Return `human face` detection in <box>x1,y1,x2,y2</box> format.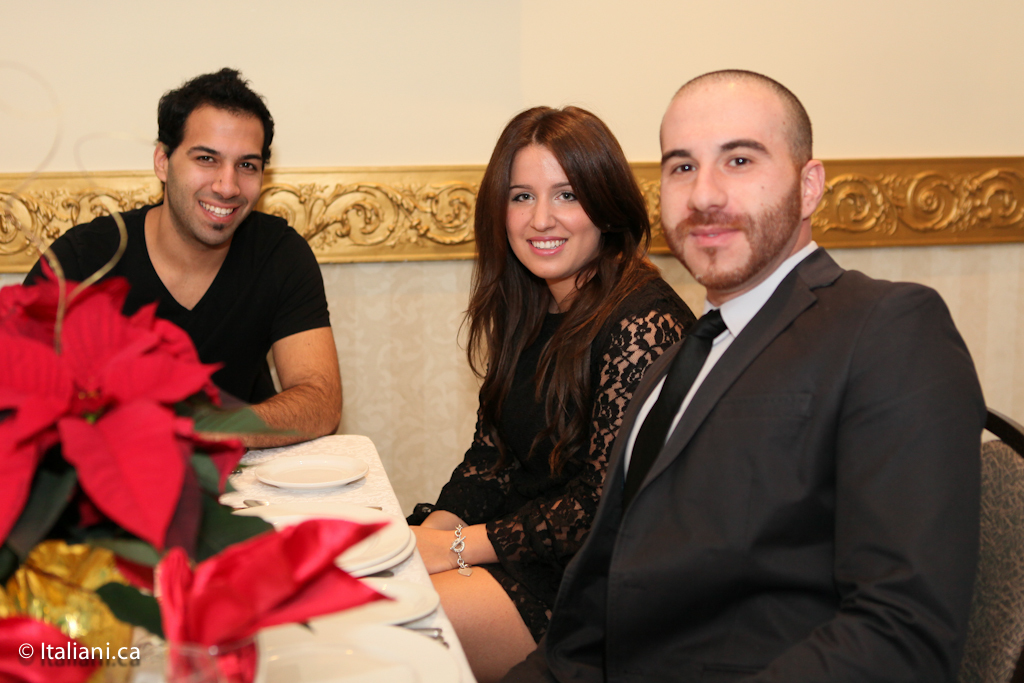
<box>172,101,266,248</box>.
